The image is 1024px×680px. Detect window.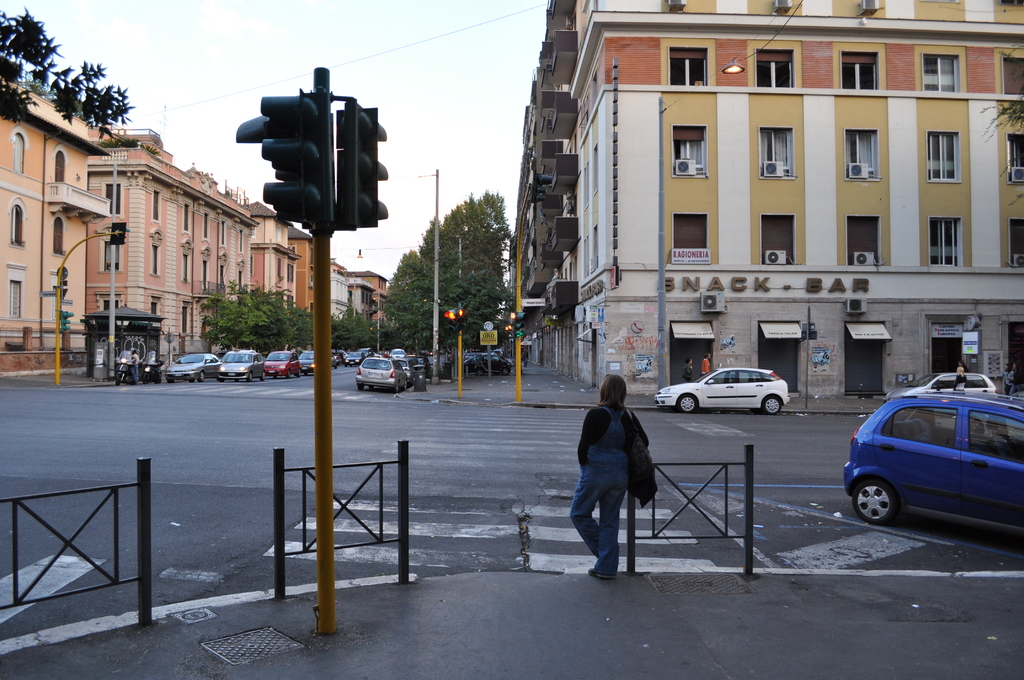
Detection: <bbox>56, 220, 64, 257</bbox>.
